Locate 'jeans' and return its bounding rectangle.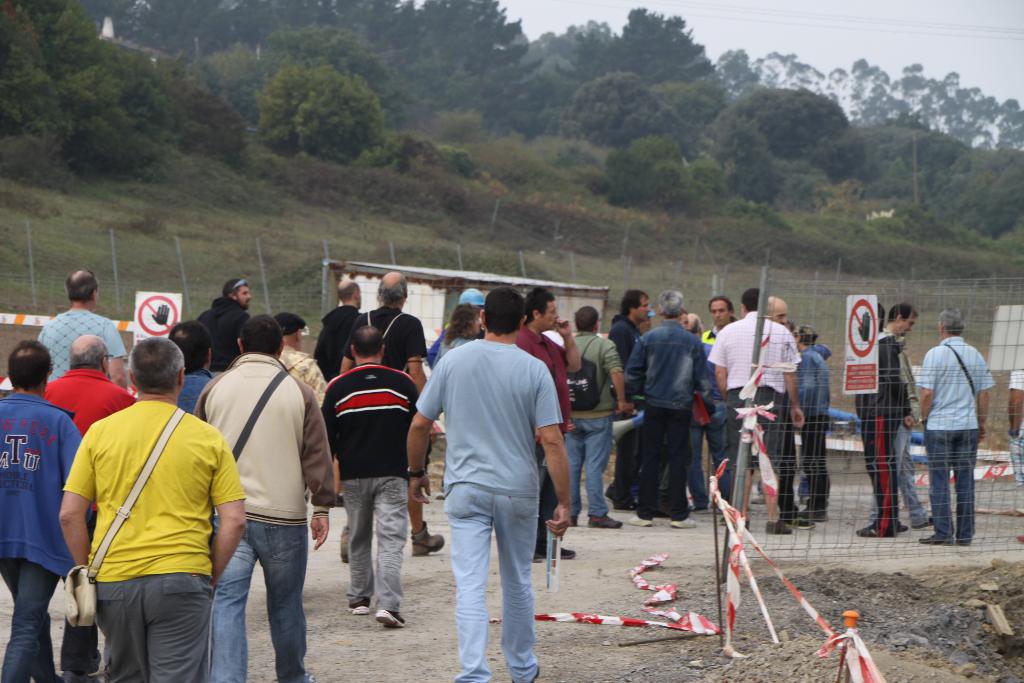
209 541 257 682.
